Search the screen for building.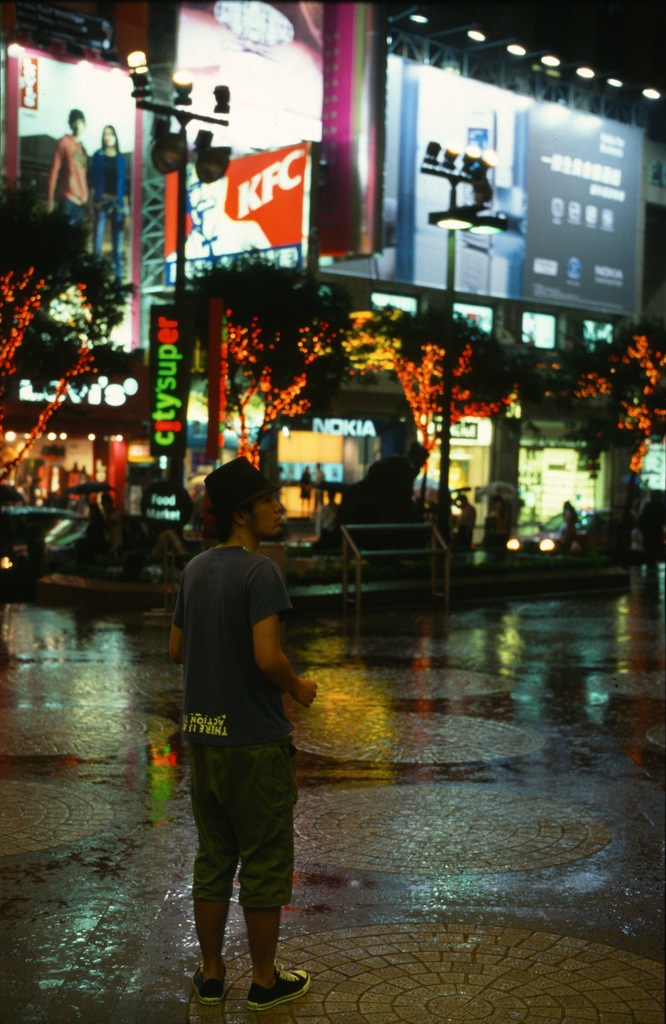
Found at bbox=[0, 0, 665, 567].
